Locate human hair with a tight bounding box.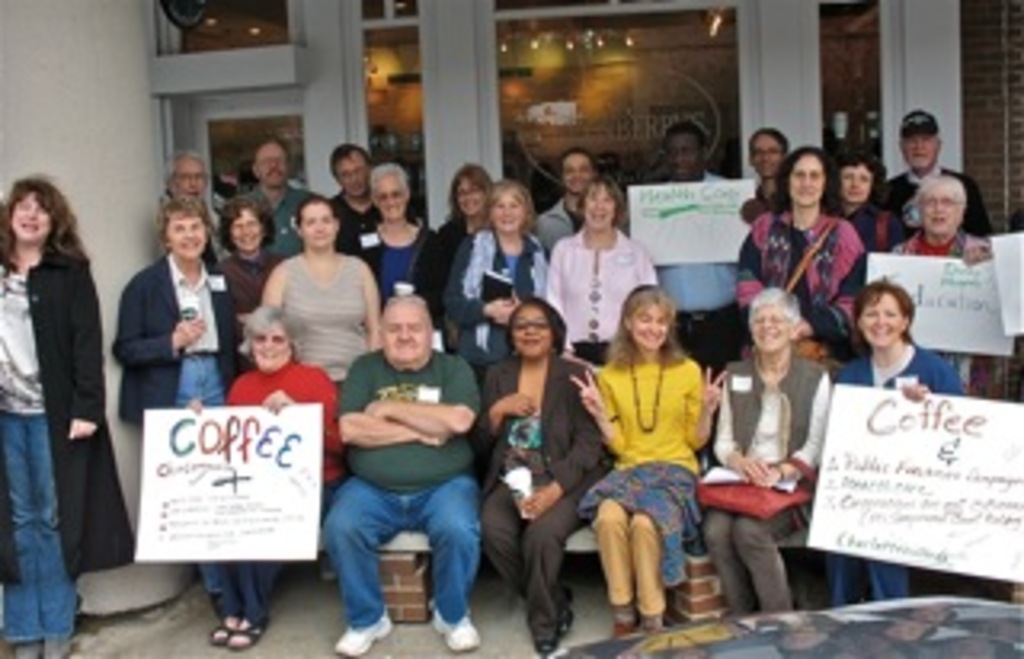
445/160/493/234.
